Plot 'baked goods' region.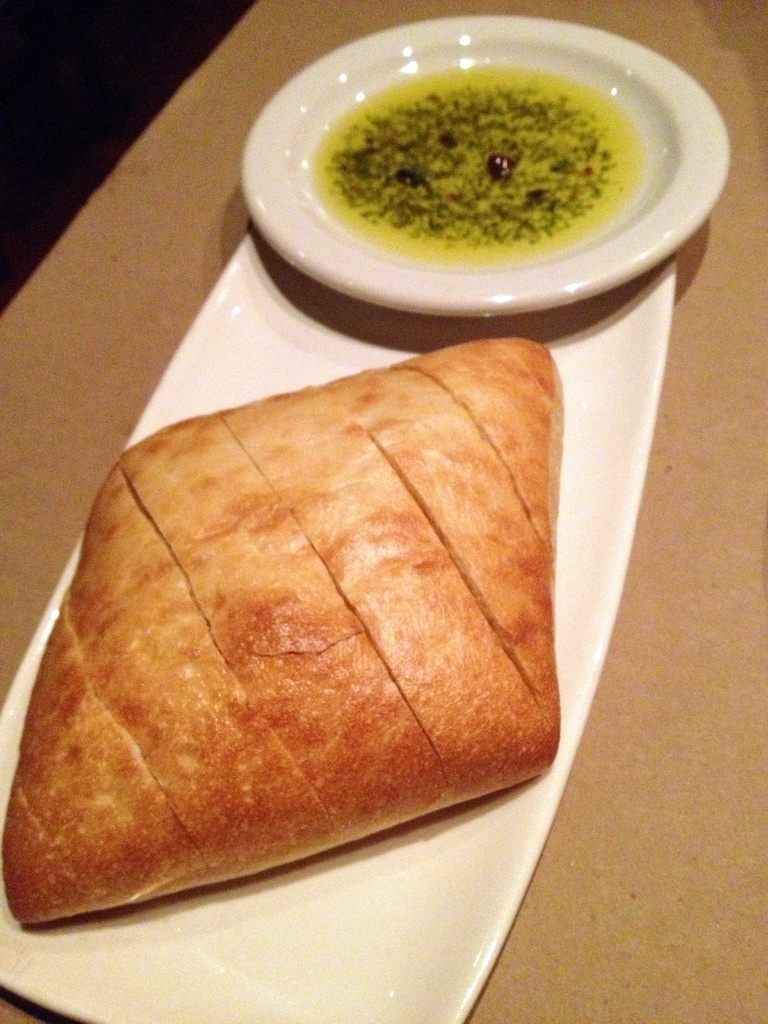
Plotted at (12, 299, 568, 974).
